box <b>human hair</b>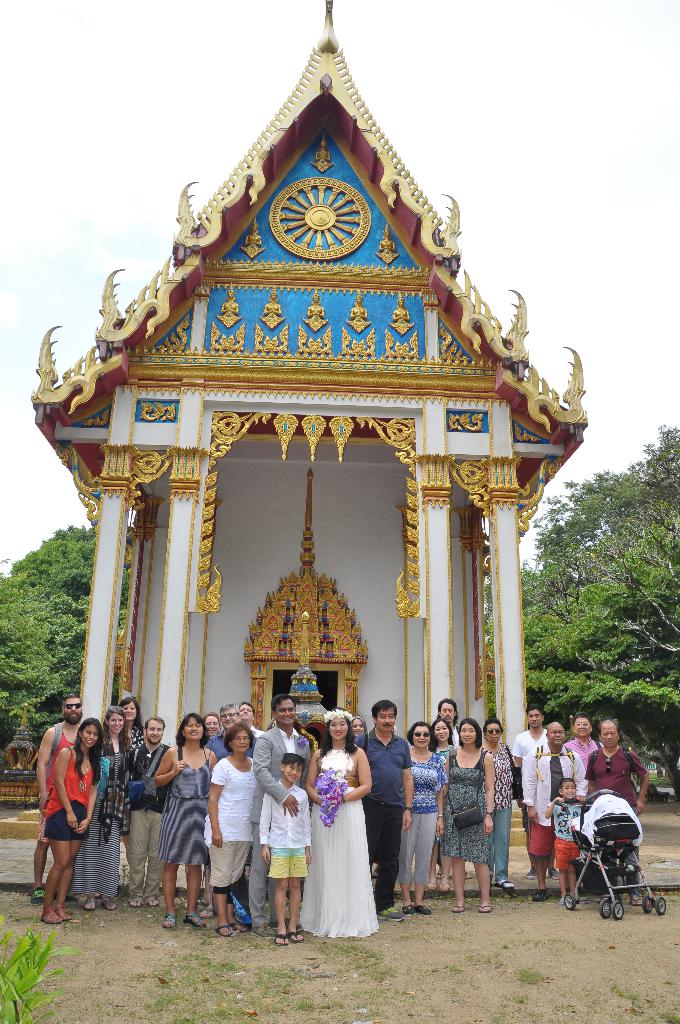
[438, 696, 457, 713]
